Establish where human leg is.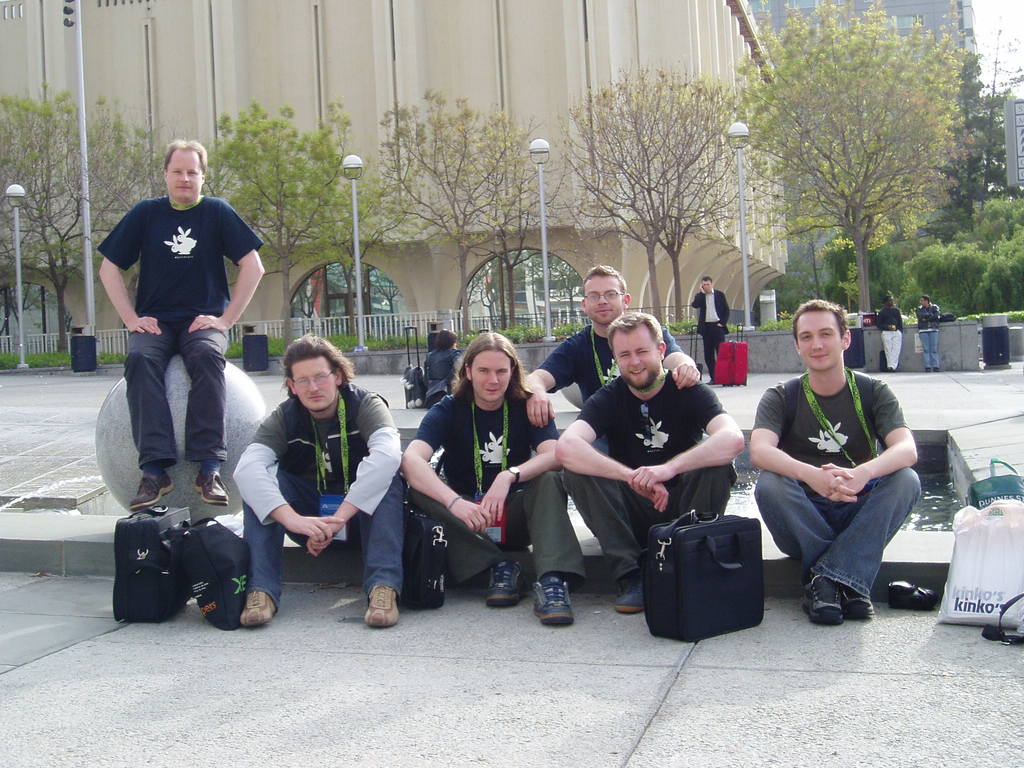
Established at select_region(181, 323, 234, 505).
